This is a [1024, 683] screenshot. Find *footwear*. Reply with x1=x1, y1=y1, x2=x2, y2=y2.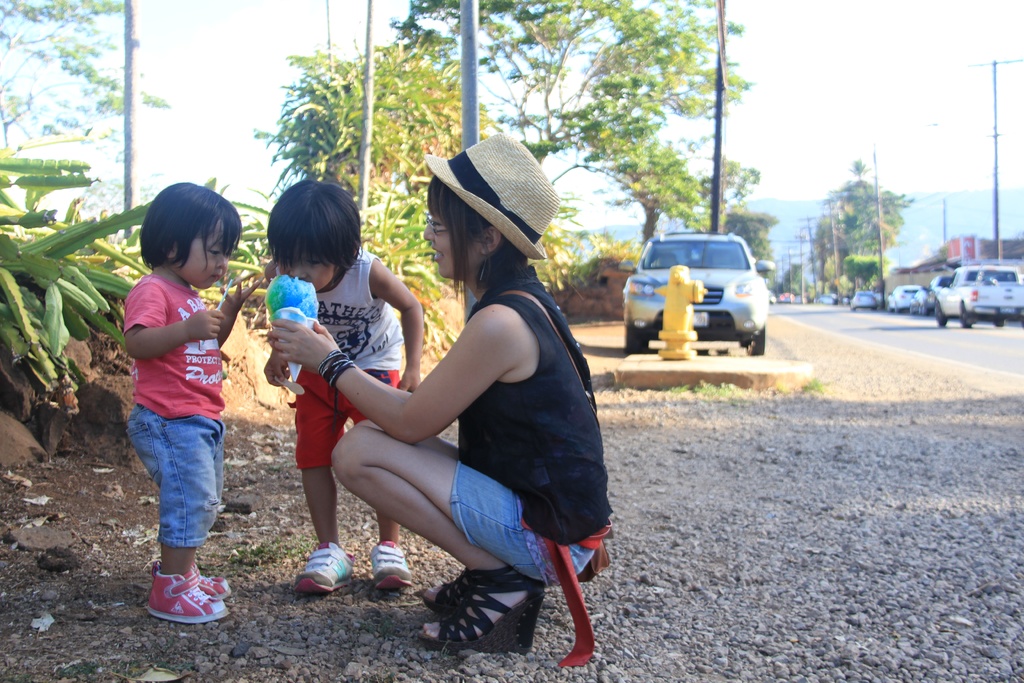
x1=417, y1=569, x2=496, y2=616.
